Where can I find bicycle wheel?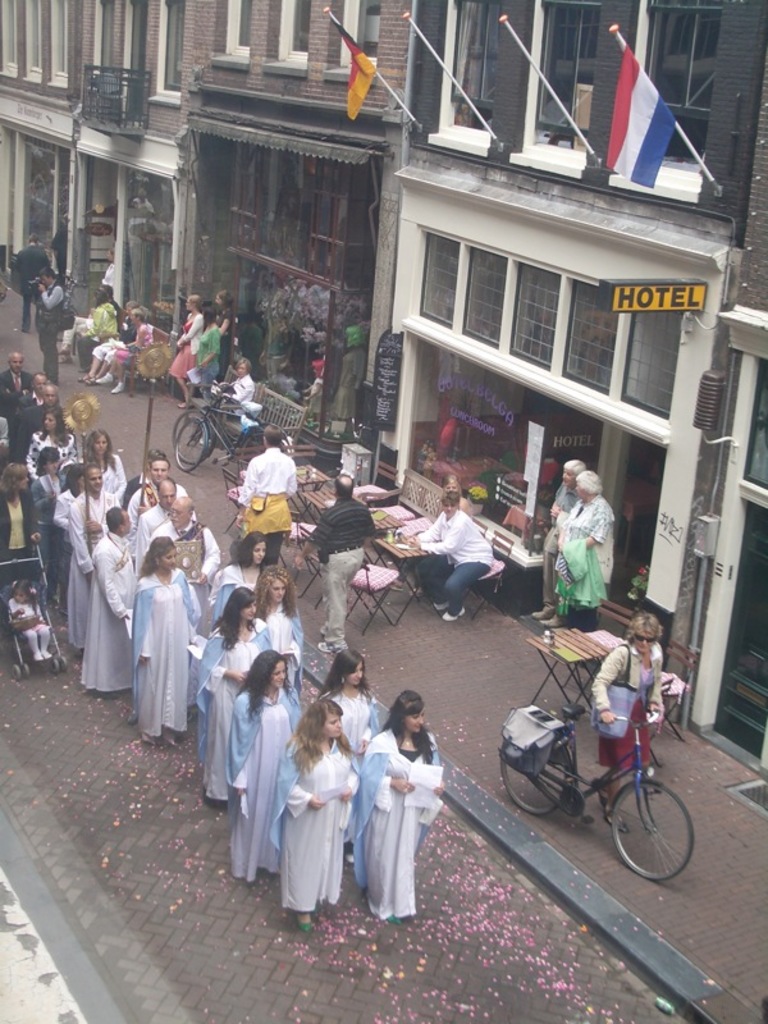
You can find it at region(497, 728, 571, 818).
